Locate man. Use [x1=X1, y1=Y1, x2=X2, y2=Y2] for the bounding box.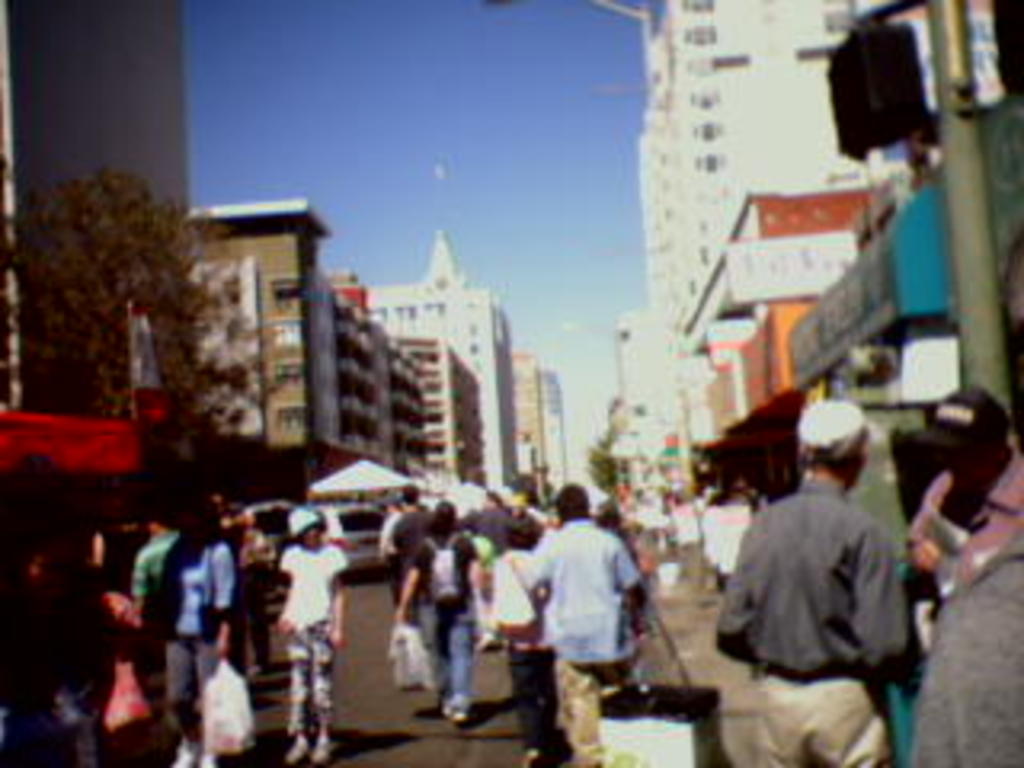
[x1=906, y1=381, x2=1021, y2=605].
